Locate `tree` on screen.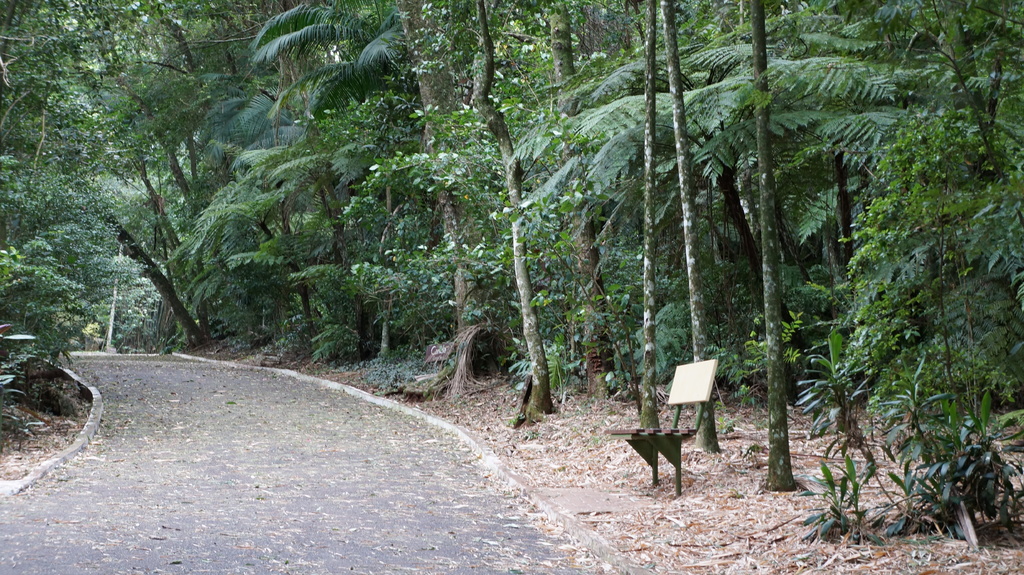
On screen at box=[0, 153, 88, 370].
